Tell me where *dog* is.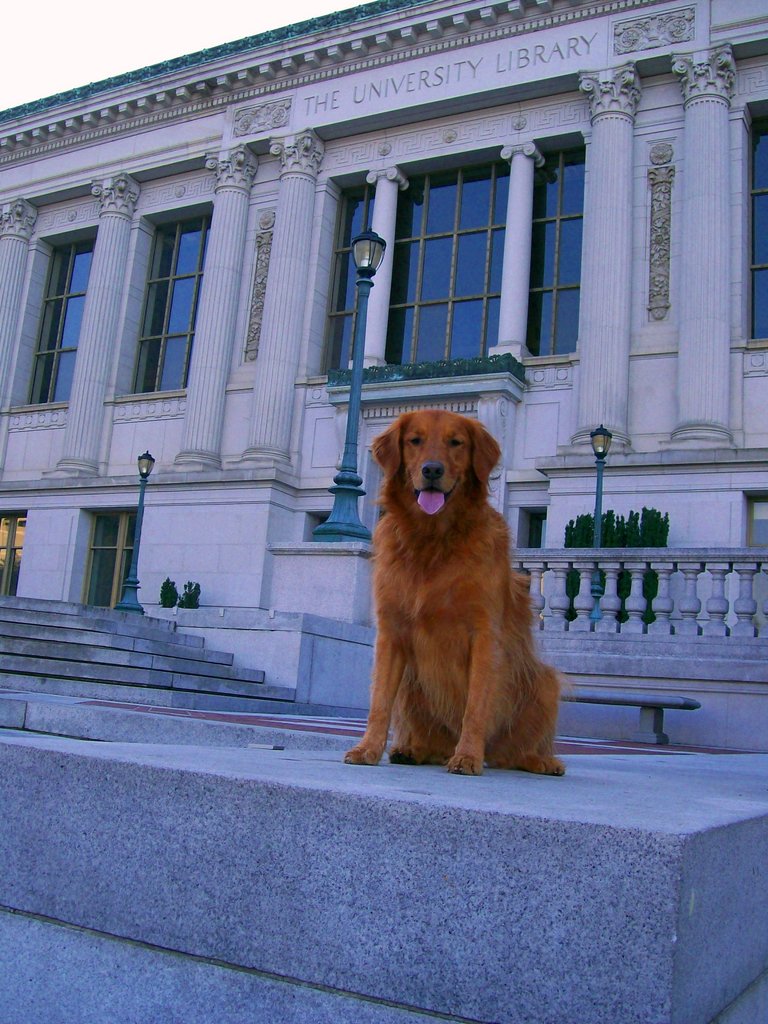
*dog* is at [338,410,569,777].
